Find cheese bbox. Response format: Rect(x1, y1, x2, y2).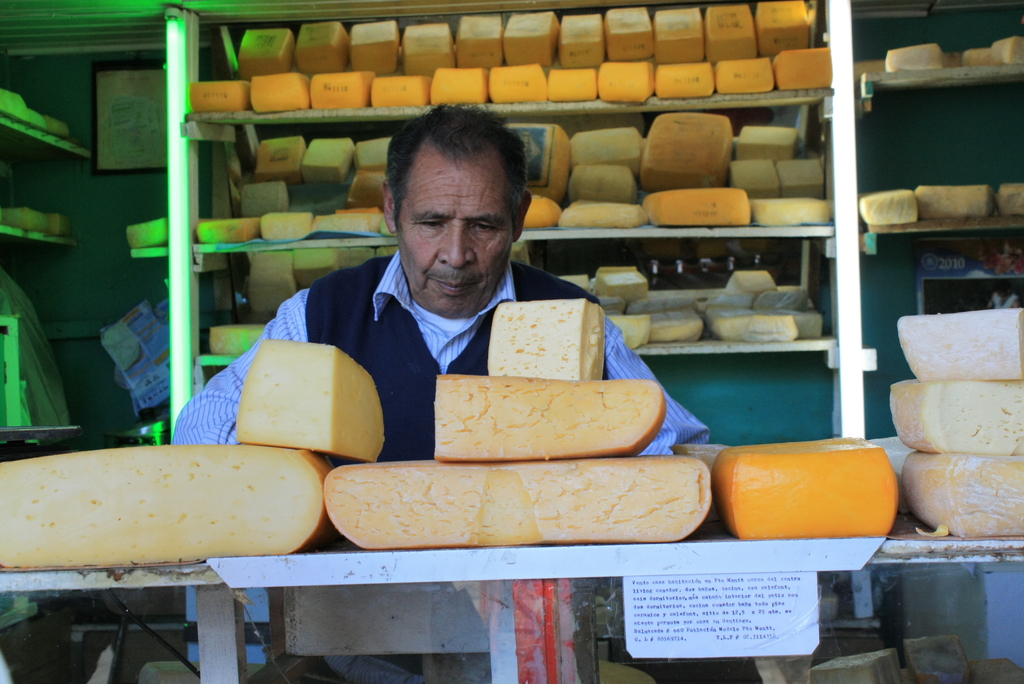
Rect(234, 336, 391, 464).
